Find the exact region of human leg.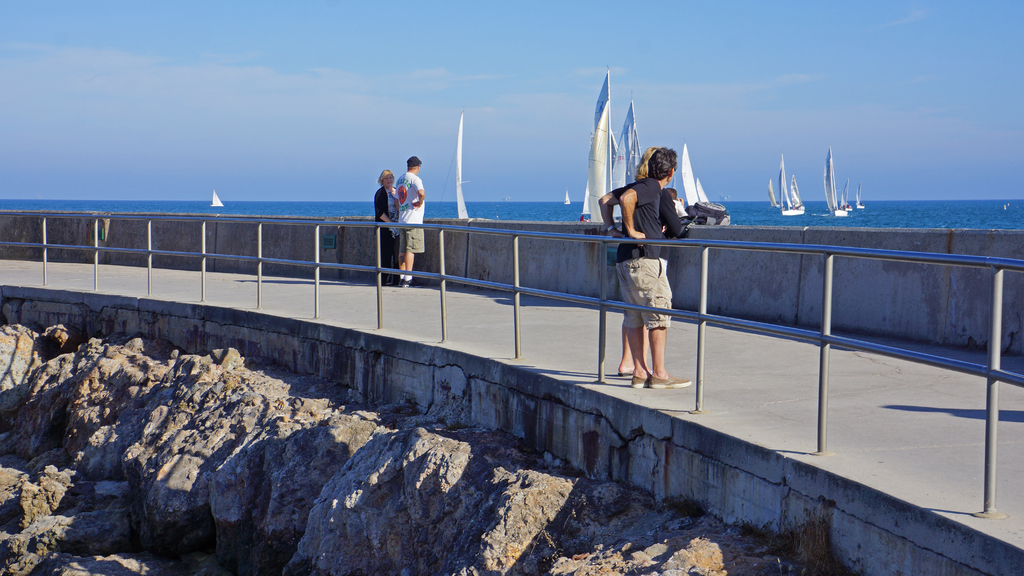
Exact region: (631, 314, 651, 388).
